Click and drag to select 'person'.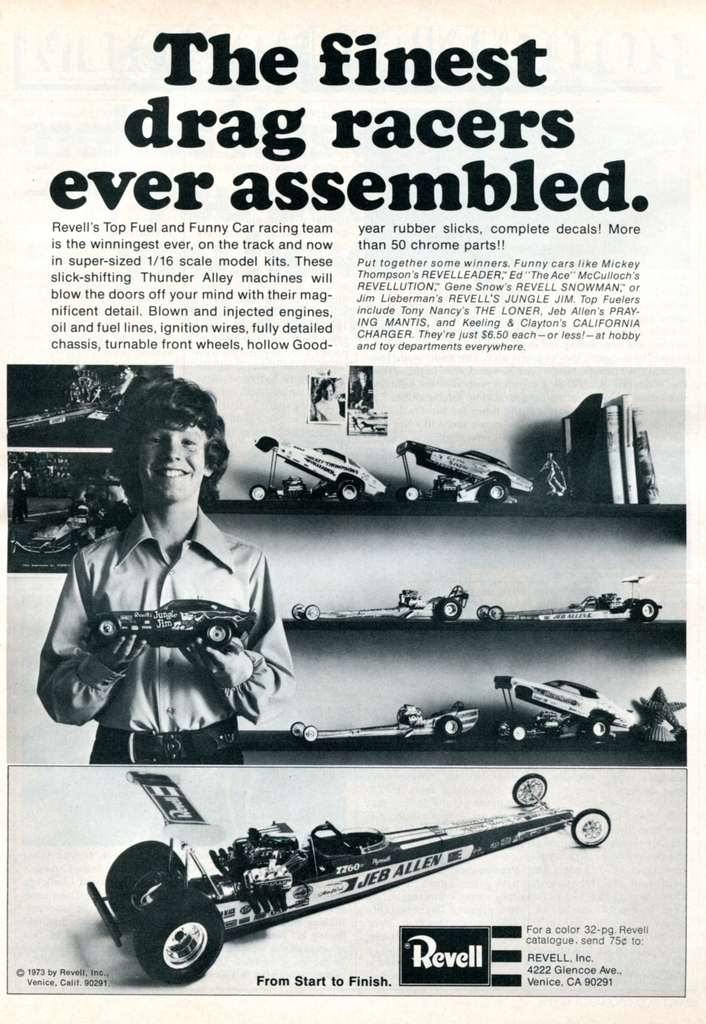
Selection: (x1=52, y1=385, x2=284, y2=813).
